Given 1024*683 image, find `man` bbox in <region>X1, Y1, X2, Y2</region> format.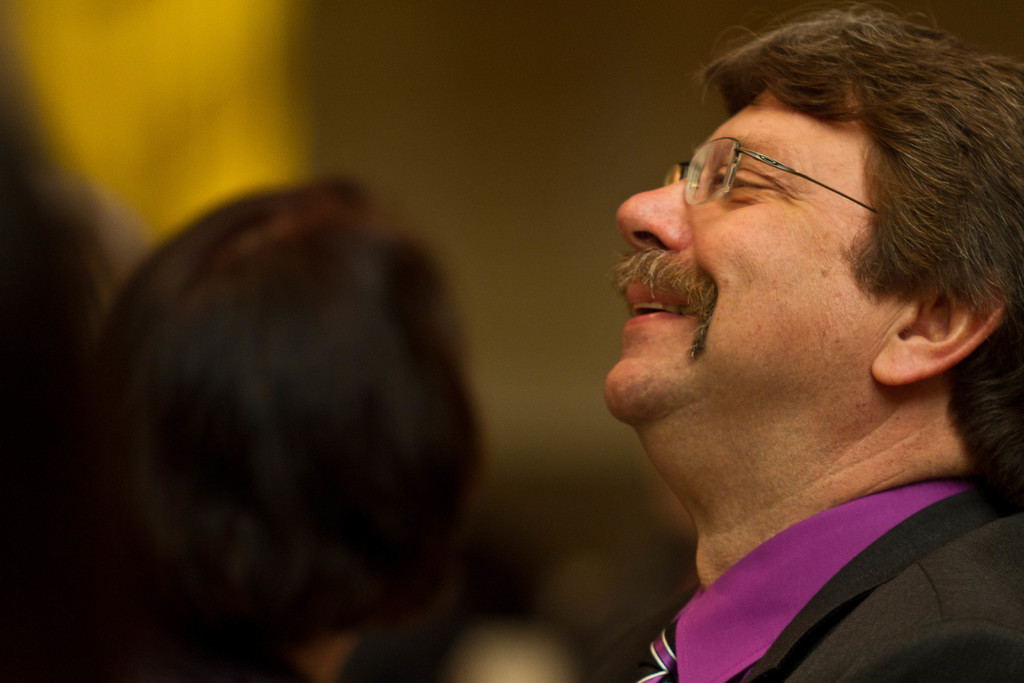
<region>543, 0, 1023, 682</region>.
